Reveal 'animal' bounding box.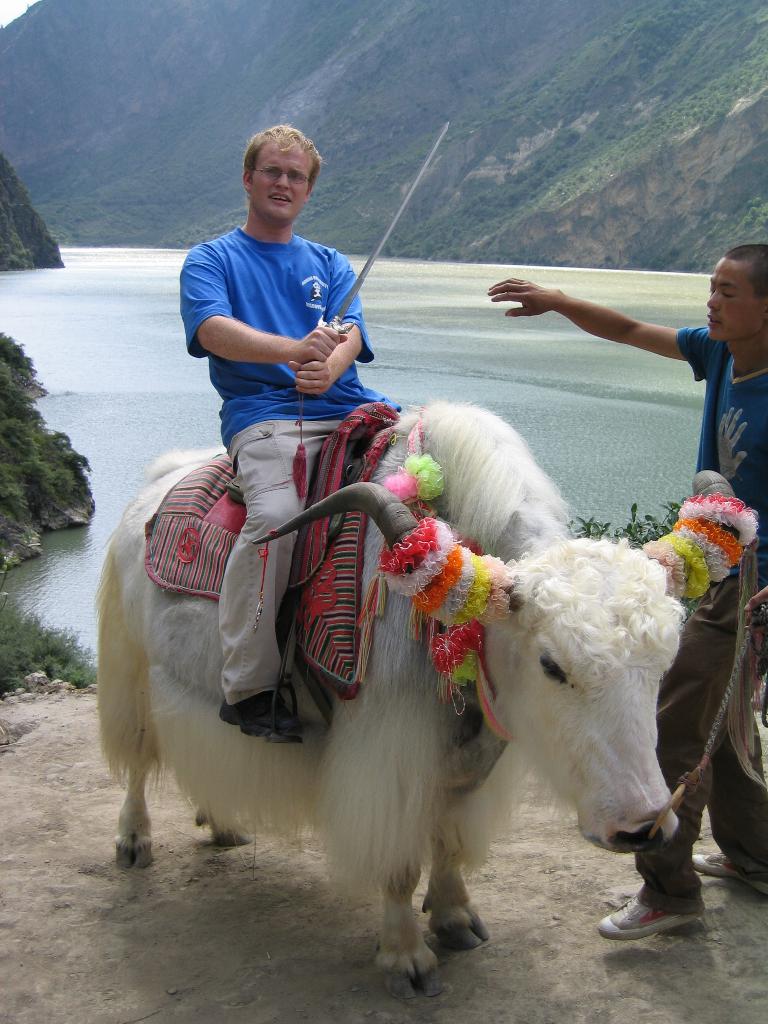
Revealed: {"x1": 111, "y1": 400, "x2": 753, "y2": 998}.
